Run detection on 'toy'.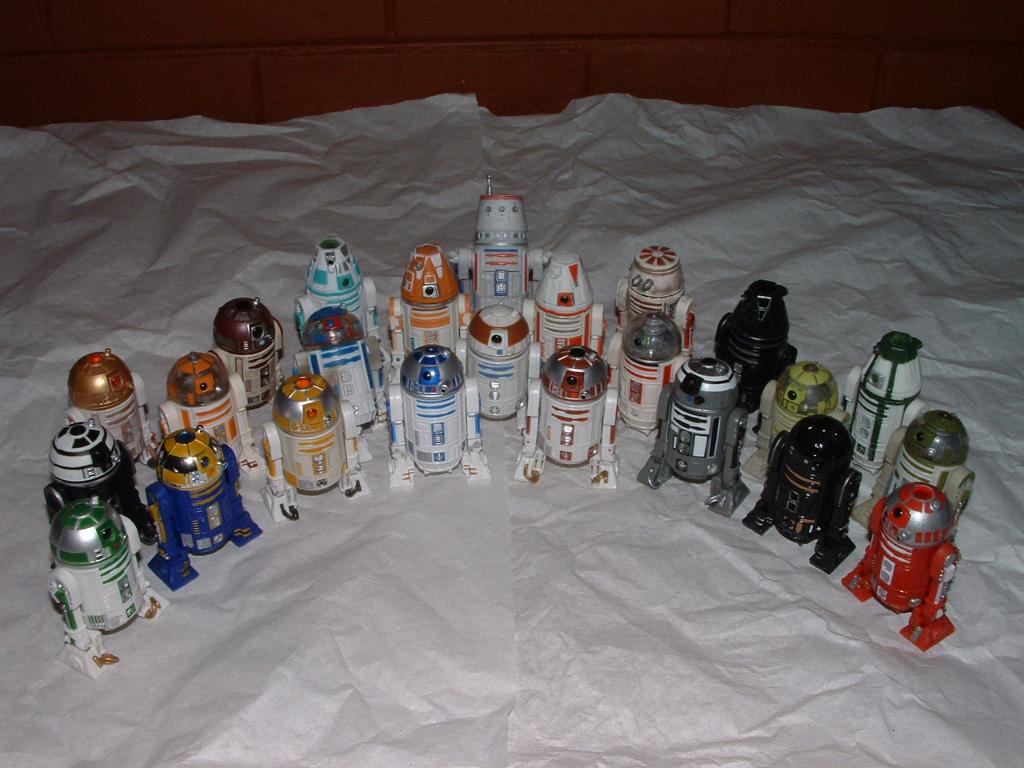
Result: (x1=609, y1=243, x2=696, y2=357).
